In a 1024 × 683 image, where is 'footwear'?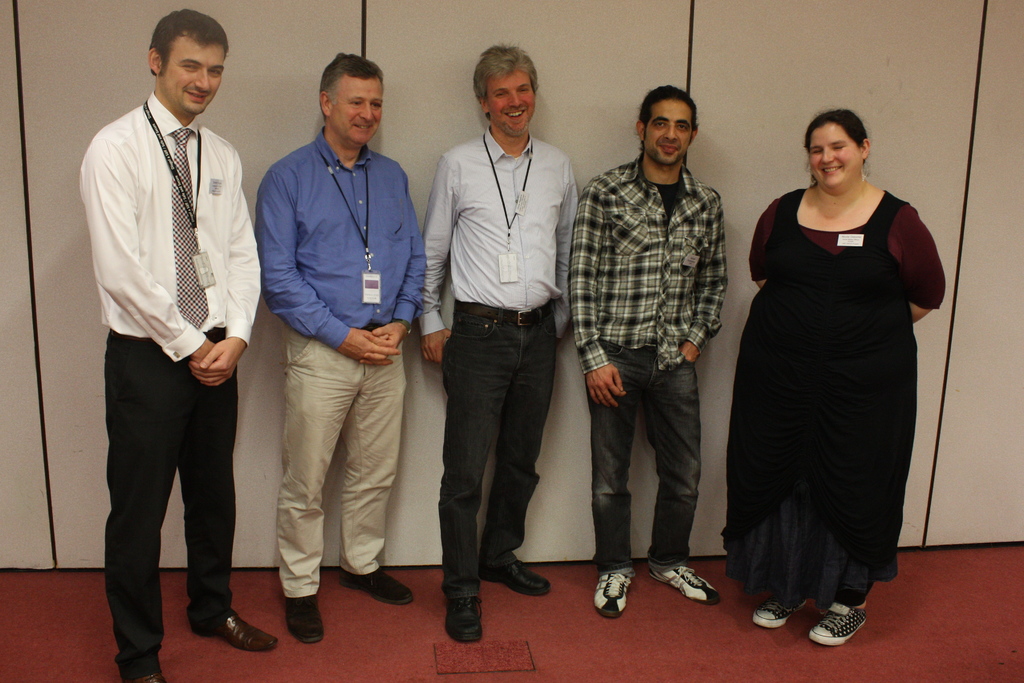
[445,597,484,642].
